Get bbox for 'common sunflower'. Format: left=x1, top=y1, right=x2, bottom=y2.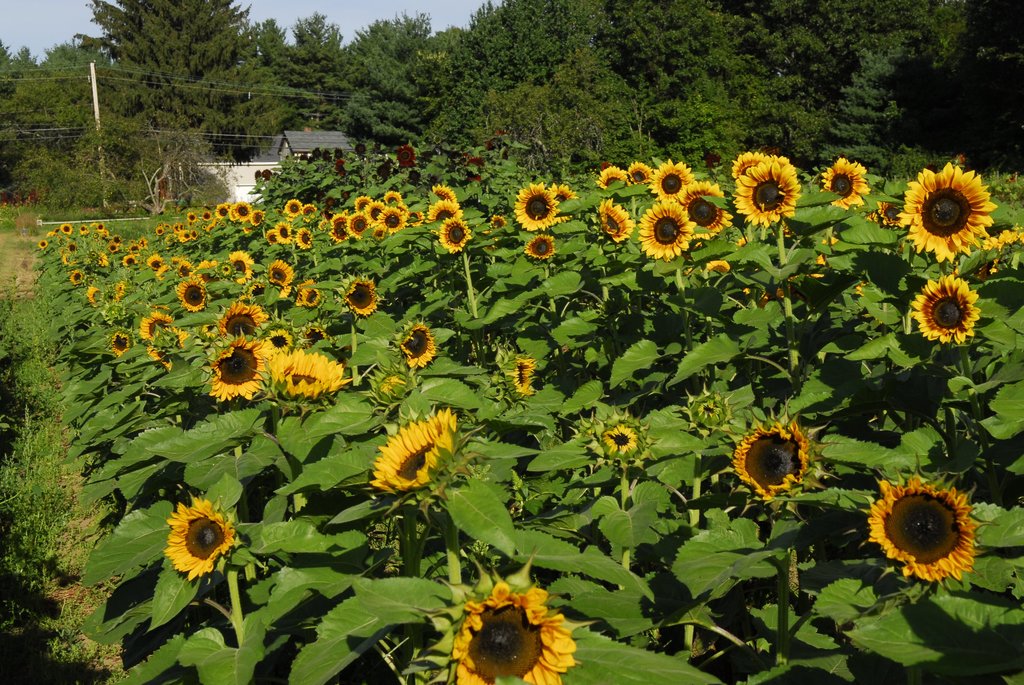
left=643, top=198, right=703, bottom=262.
